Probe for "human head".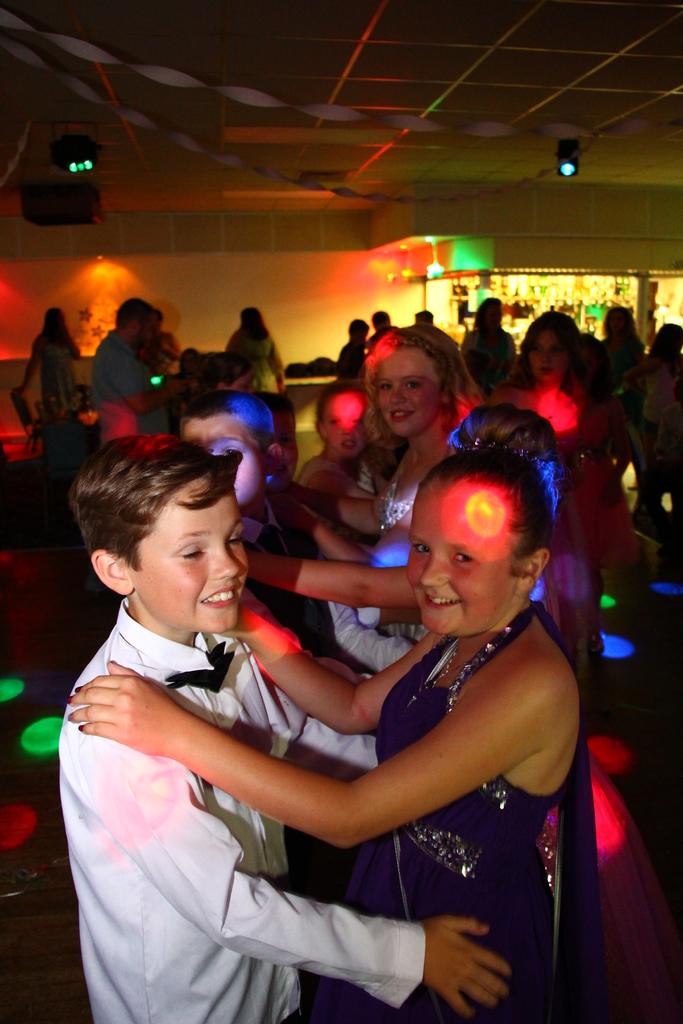
Probe result: bbox(599, 305, 641, 335).
